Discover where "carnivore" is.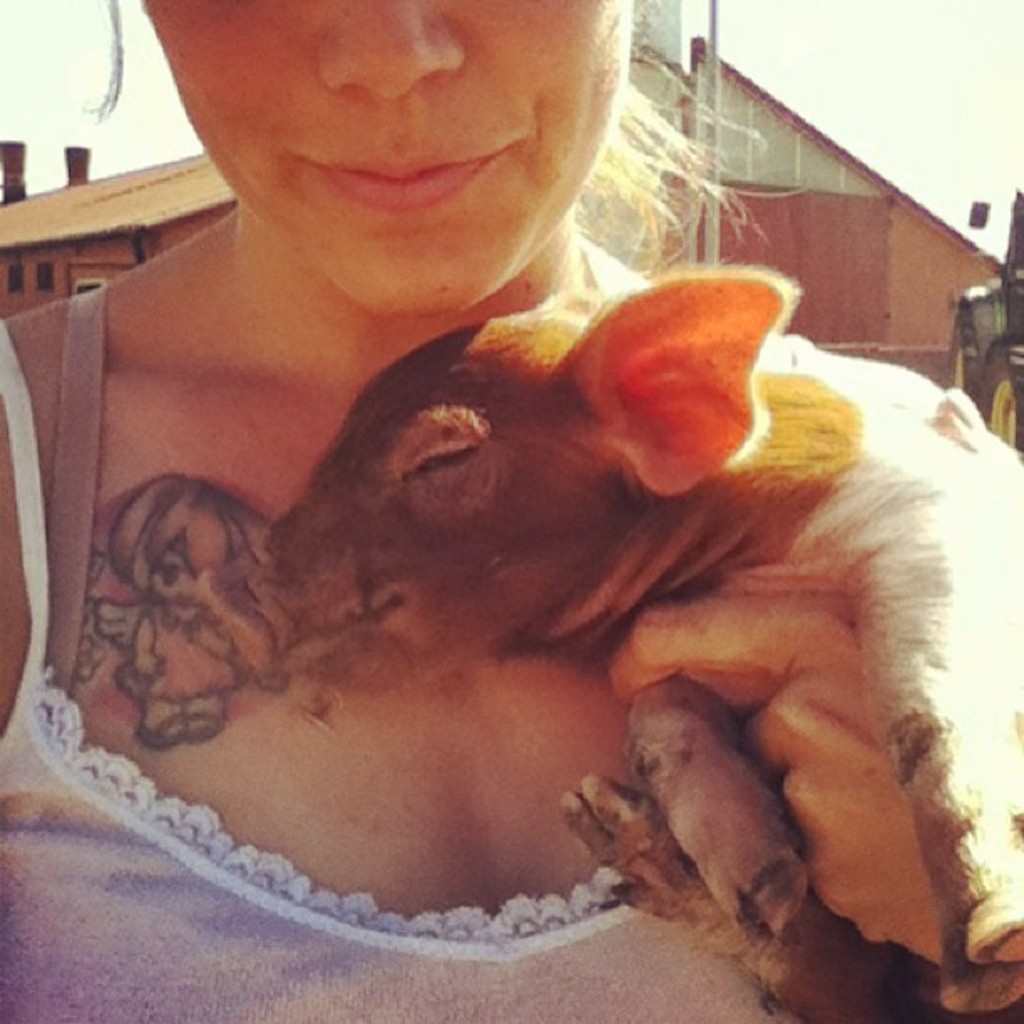
Discovered at [0,10,1022,1022].
